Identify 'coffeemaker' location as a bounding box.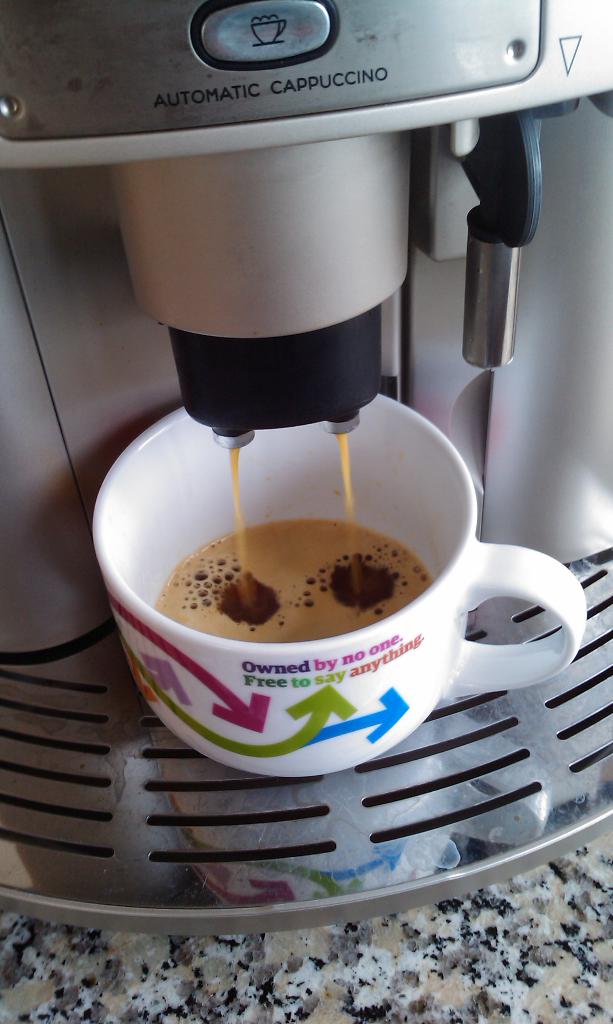
region(0, 0, 612, 938).
